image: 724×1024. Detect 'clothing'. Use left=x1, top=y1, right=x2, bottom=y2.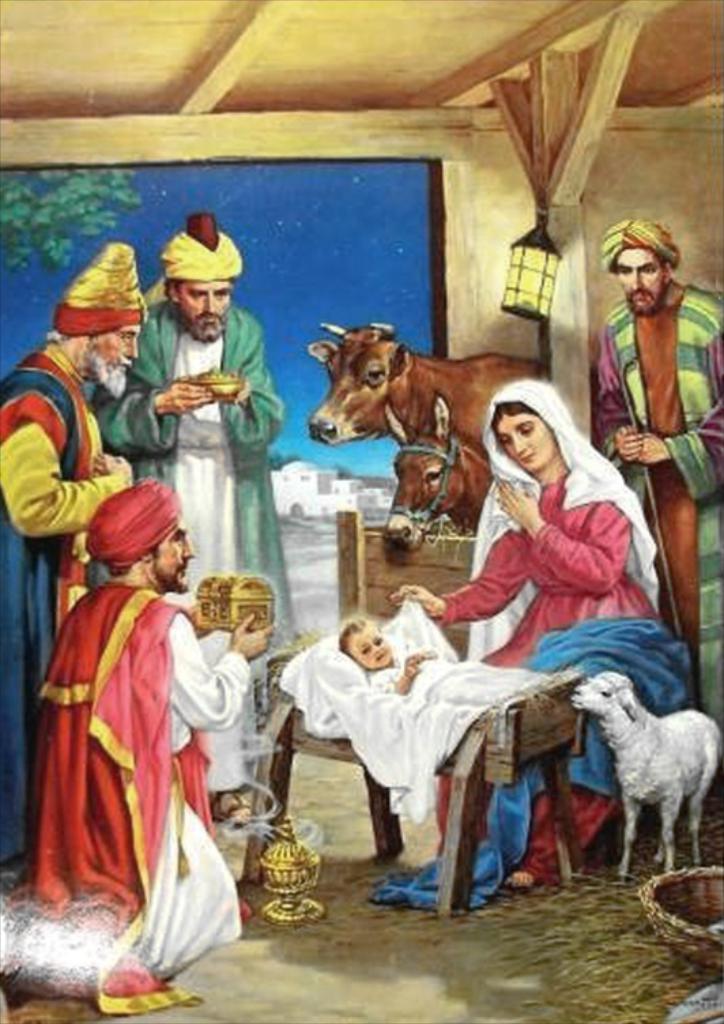
left=370, top=651, right=494, bottom=701.
